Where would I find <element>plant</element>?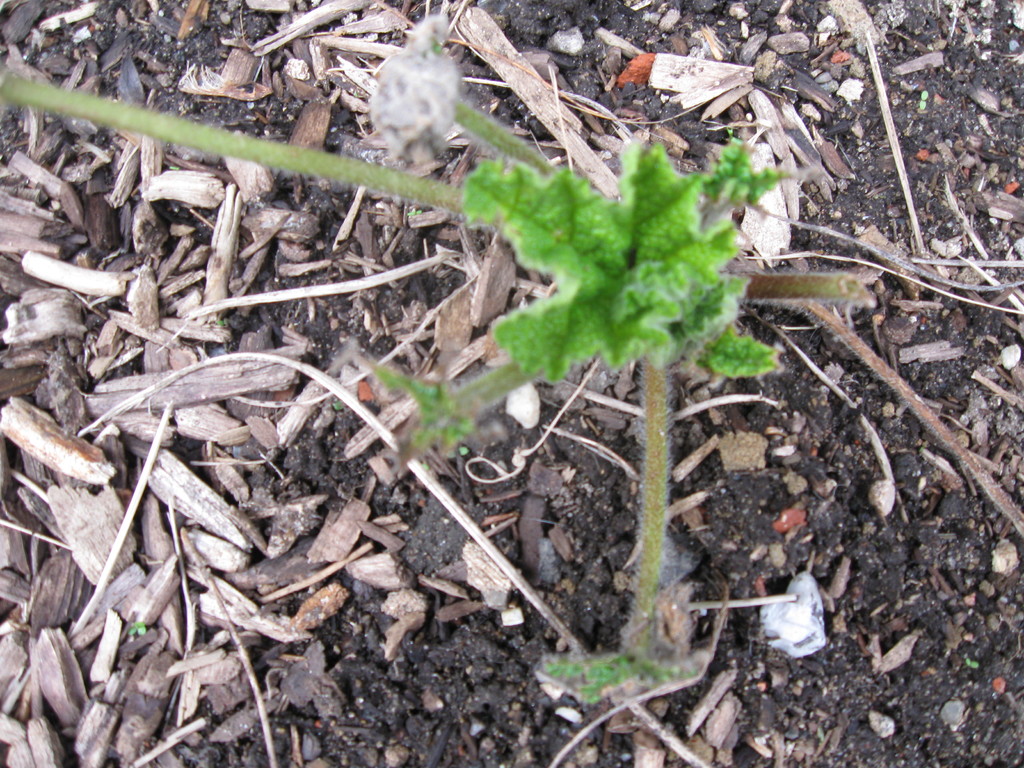
At select_region(439, 93, 825, 404).
